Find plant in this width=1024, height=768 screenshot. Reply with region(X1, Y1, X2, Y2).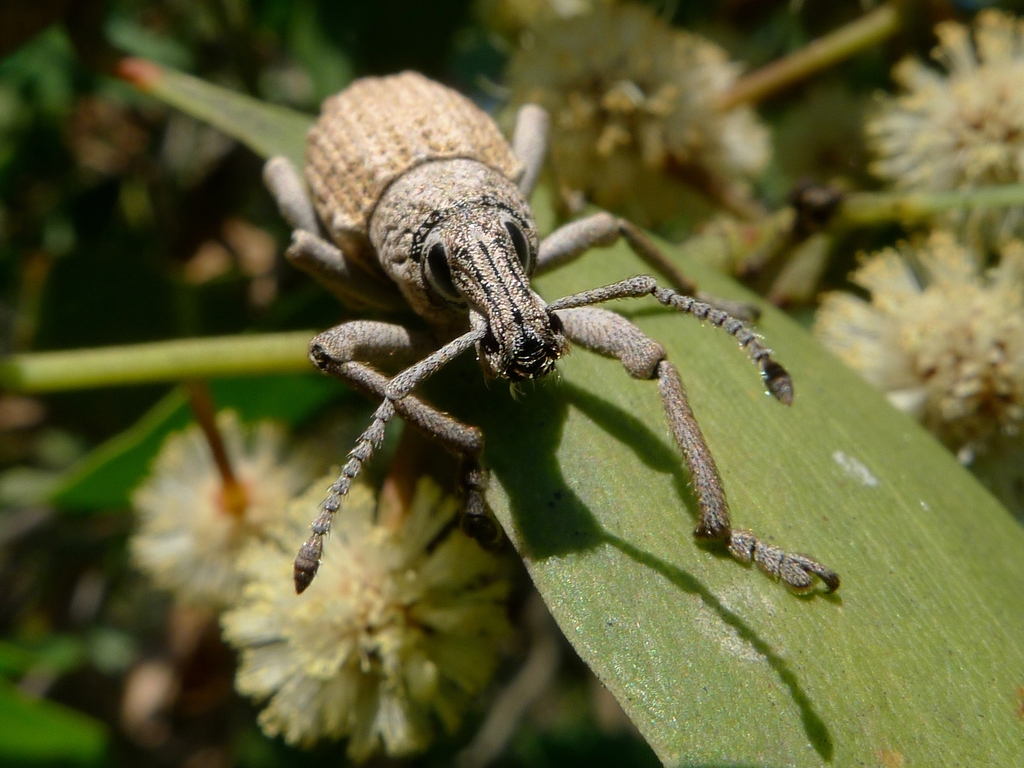
region(6, 1, 1023, 767).
